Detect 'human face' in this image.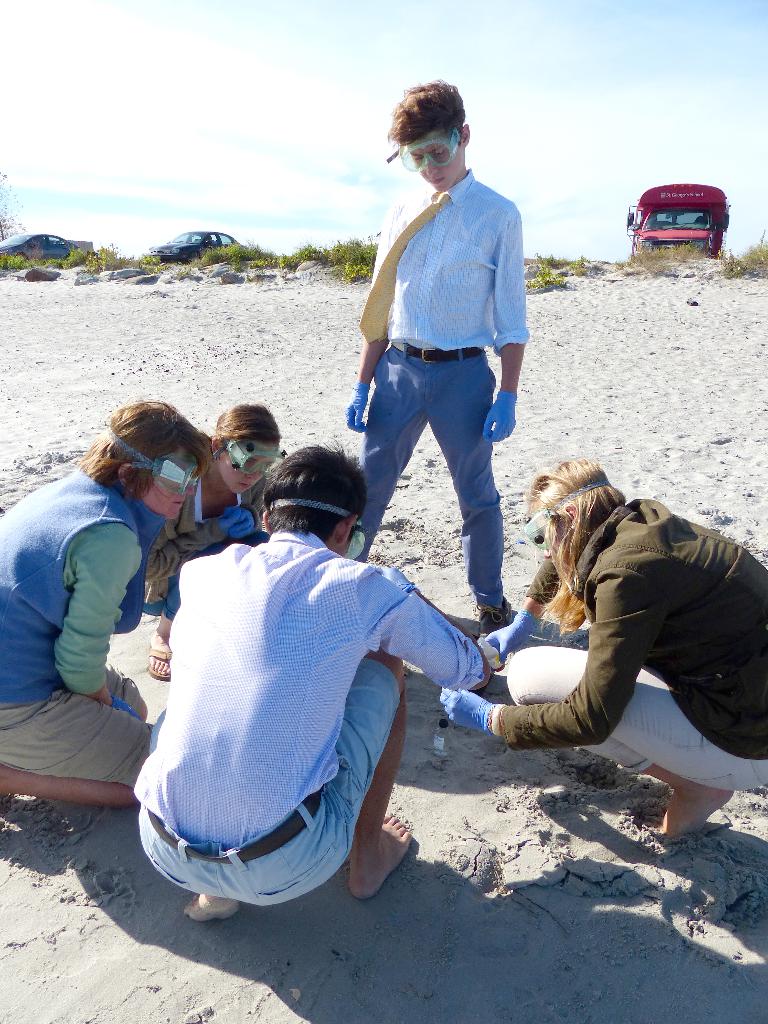
Detection: BBox(406, 125, 468, 191).
